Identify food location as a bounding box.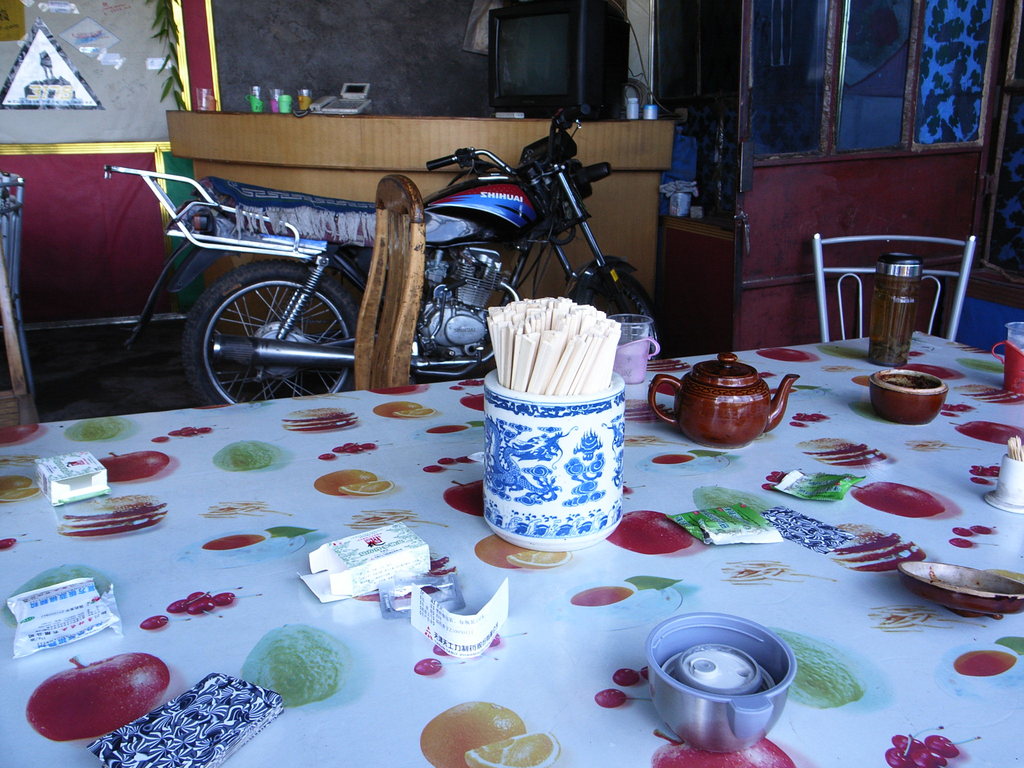
rect(314, 470, 394, 495).
